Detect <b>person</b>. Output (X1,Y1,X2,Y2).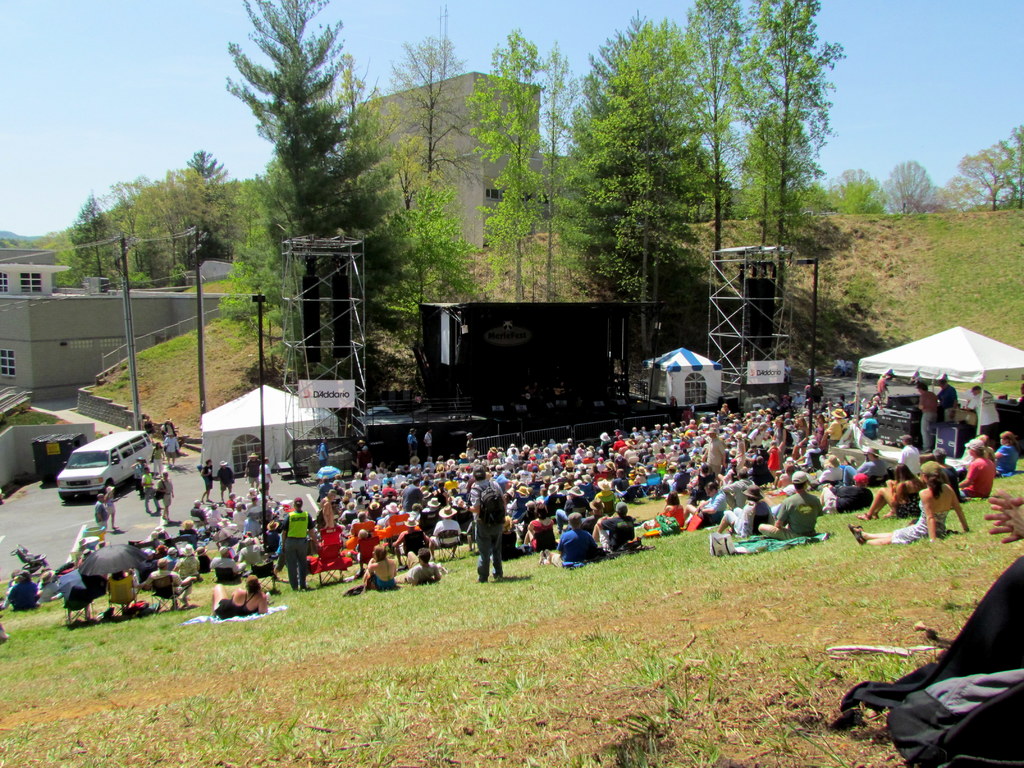
(865,458,918,516).
